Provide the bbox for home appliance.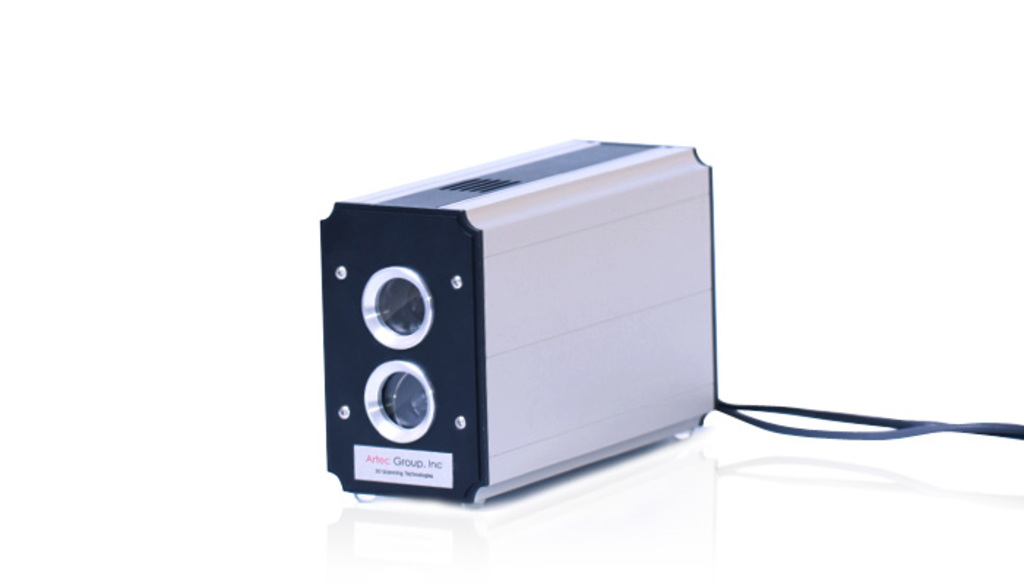
box(325, 133, 1023, 509).
